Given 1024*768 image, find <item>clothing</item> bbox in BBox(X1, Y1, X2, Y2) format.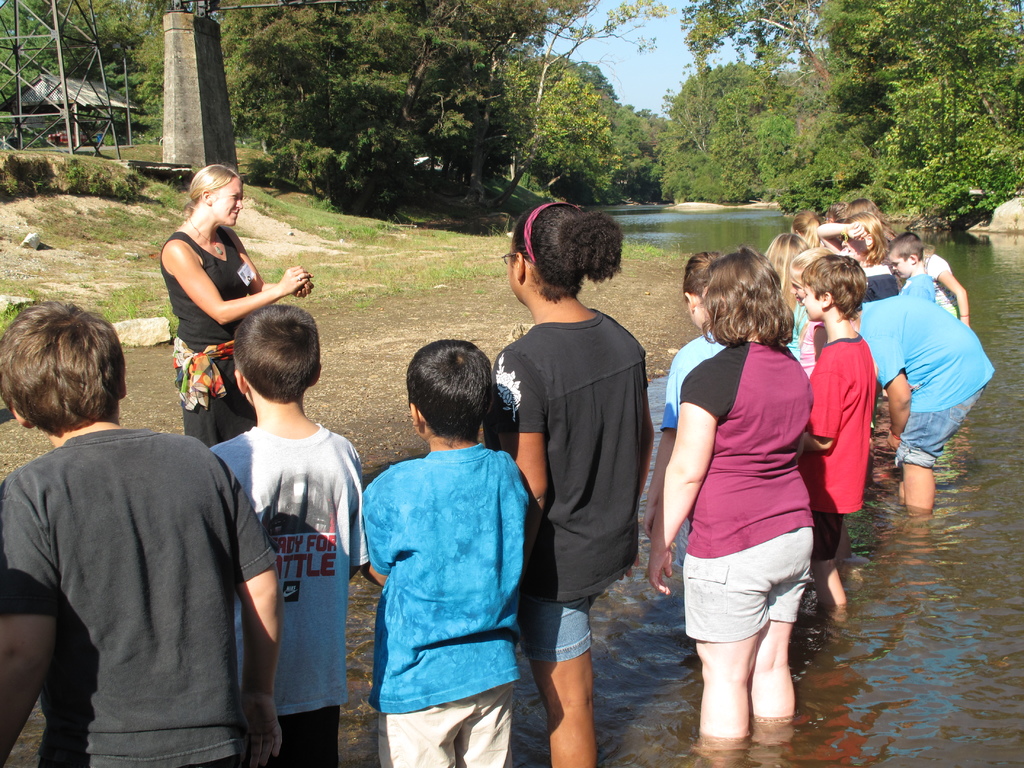
BBox(680, 330, 815, 647).
